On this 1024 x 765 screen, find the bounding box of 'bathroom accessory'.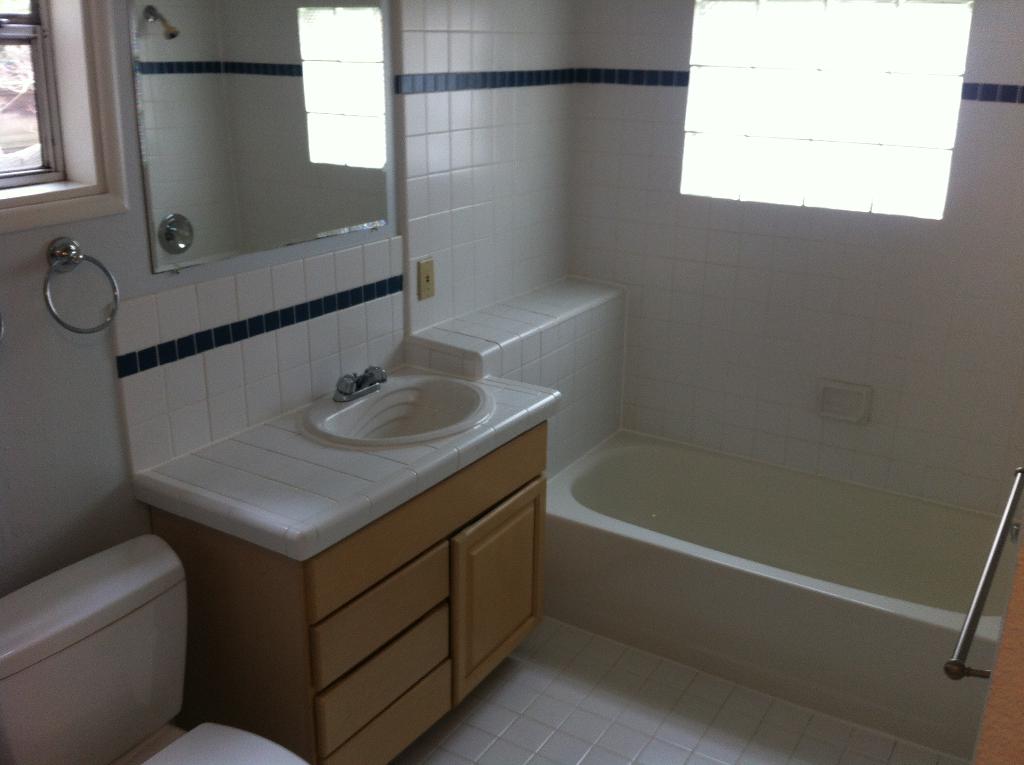
Bounding box: left=43, top=231, right=127, bottom=337.
